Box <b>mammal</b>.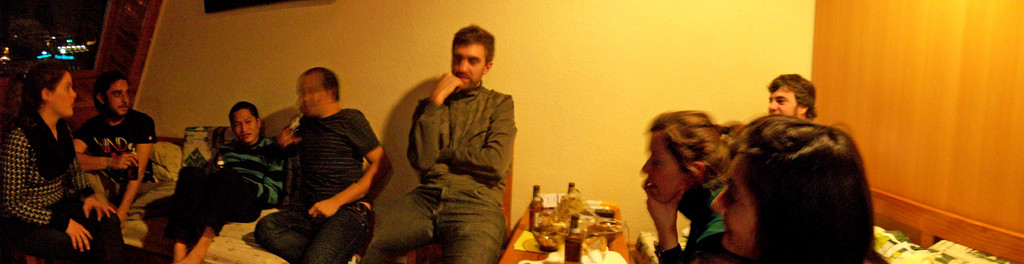
(left=362, top=22, right=515, bottom=263).
